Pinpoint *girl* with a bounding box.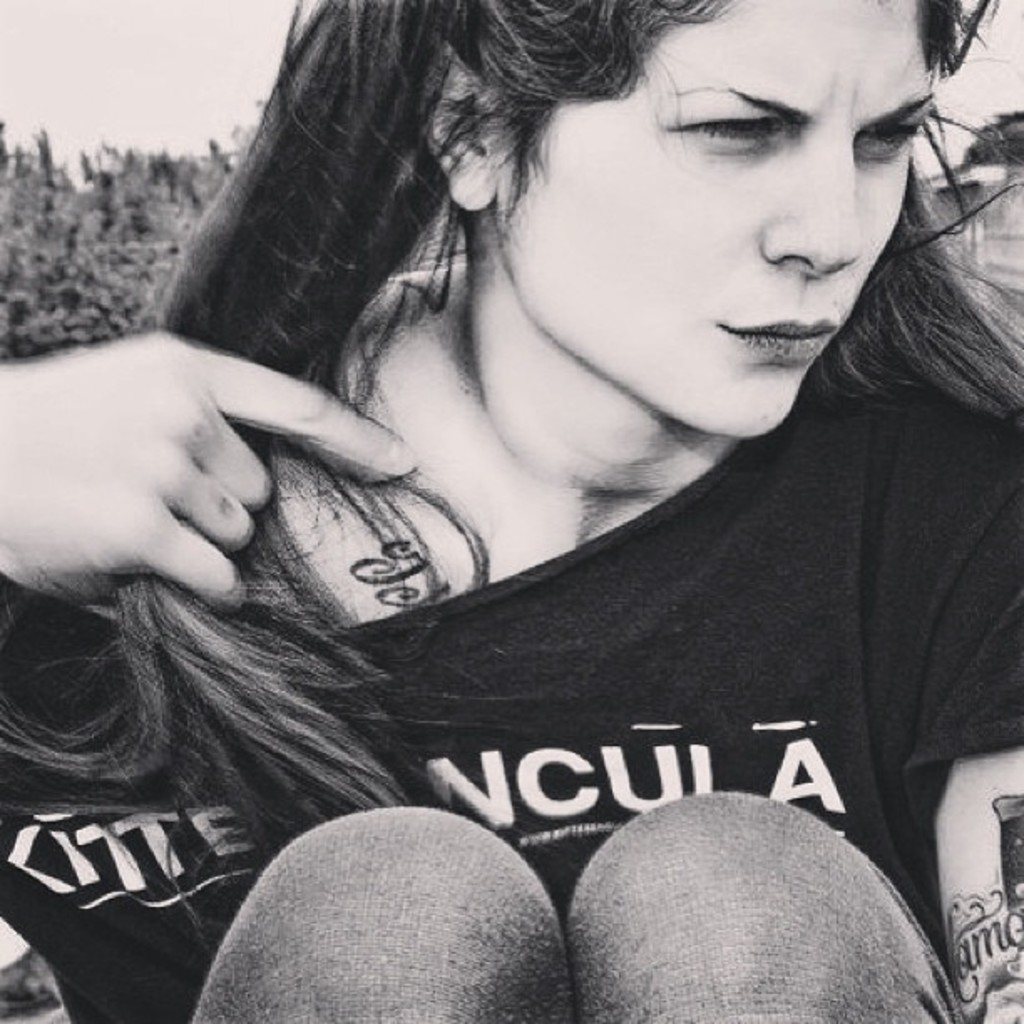
{"left": 0, "top": 0, "right": 1022, "bottom": 1022}.
